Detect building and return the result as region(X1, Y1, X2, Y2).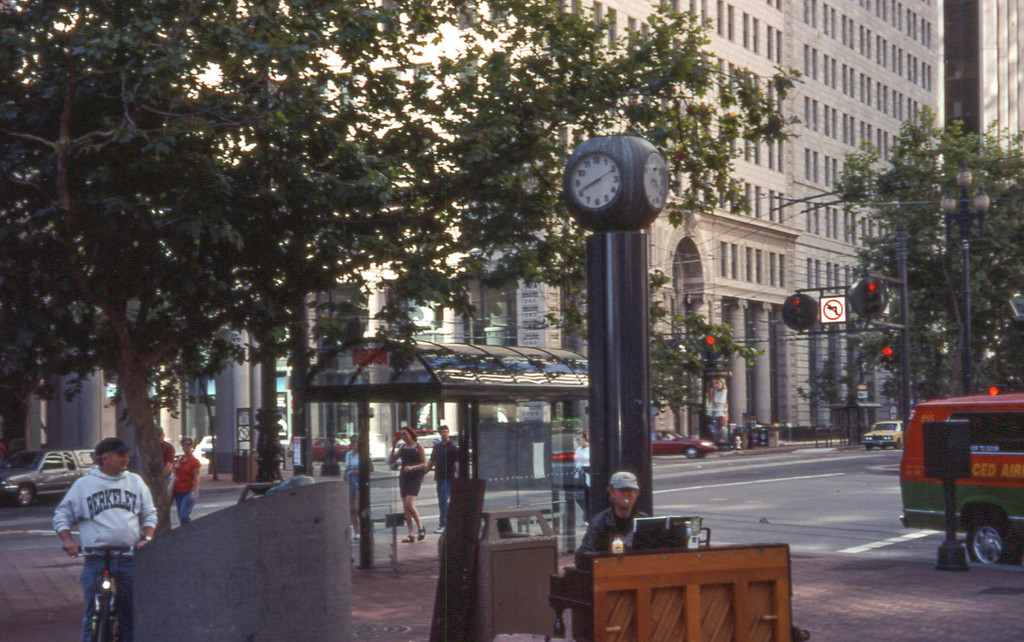
region(972, 0, 1023, 213).
